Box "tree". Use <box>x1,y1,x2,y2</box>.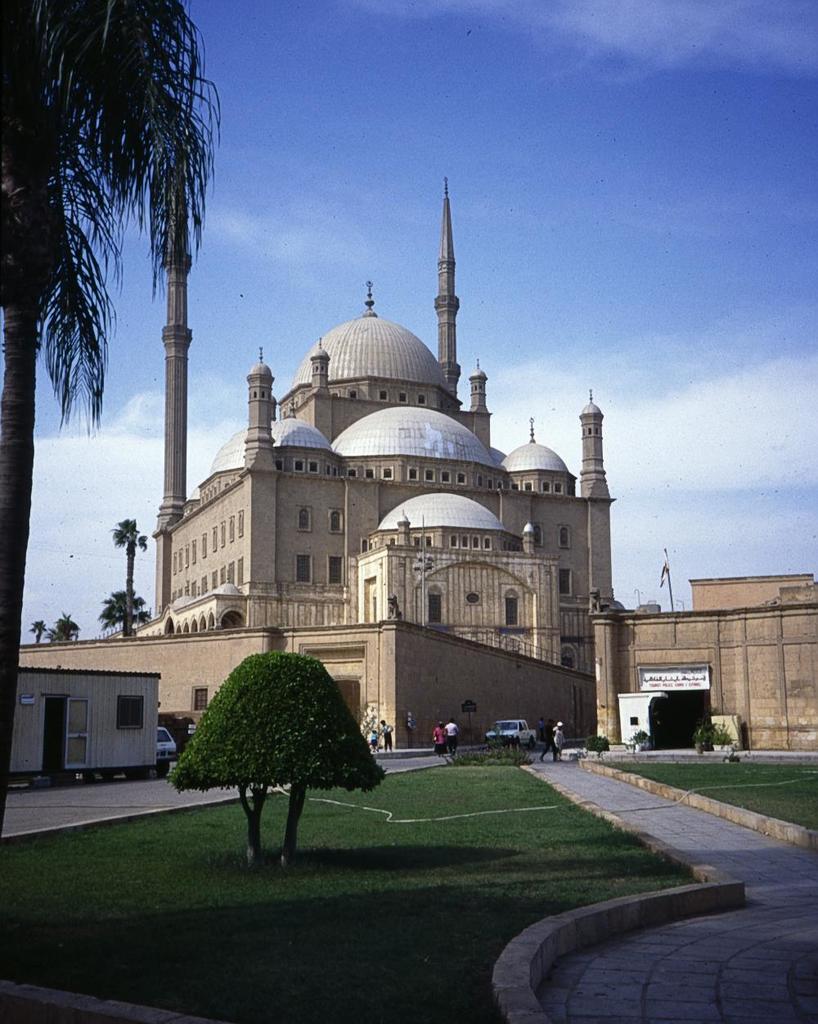
<box>48,613,77,644</box>.
